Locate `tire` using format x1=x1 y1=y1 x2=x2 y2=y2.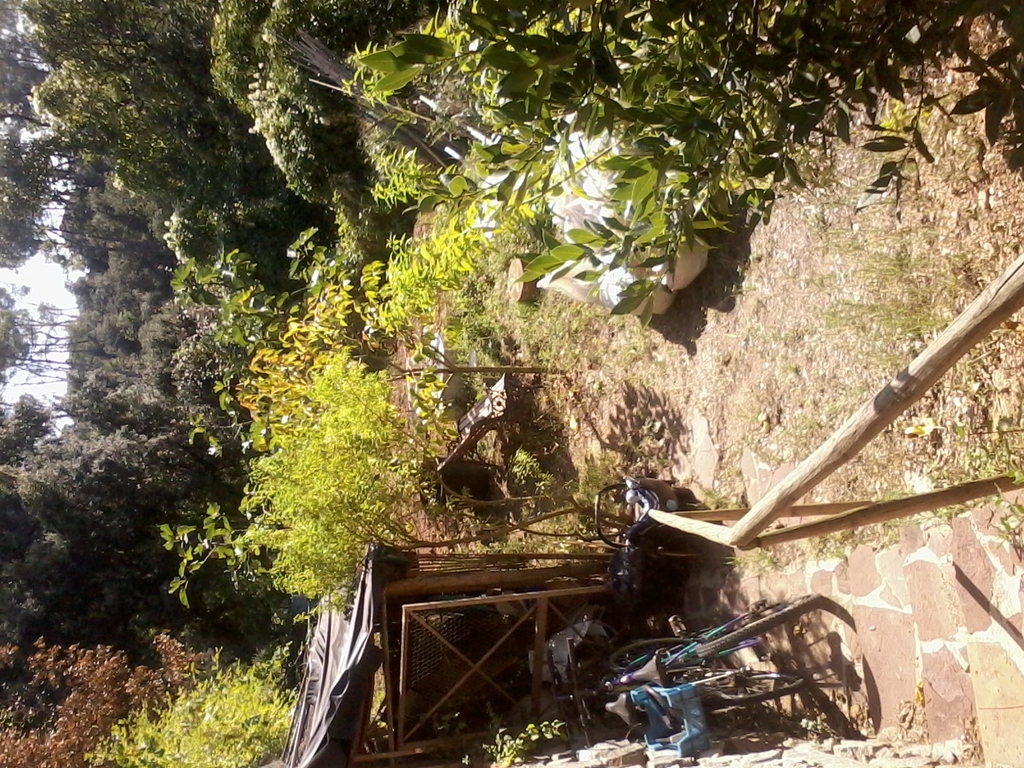
x1=611 y1=638 x2=691 y2=675.
